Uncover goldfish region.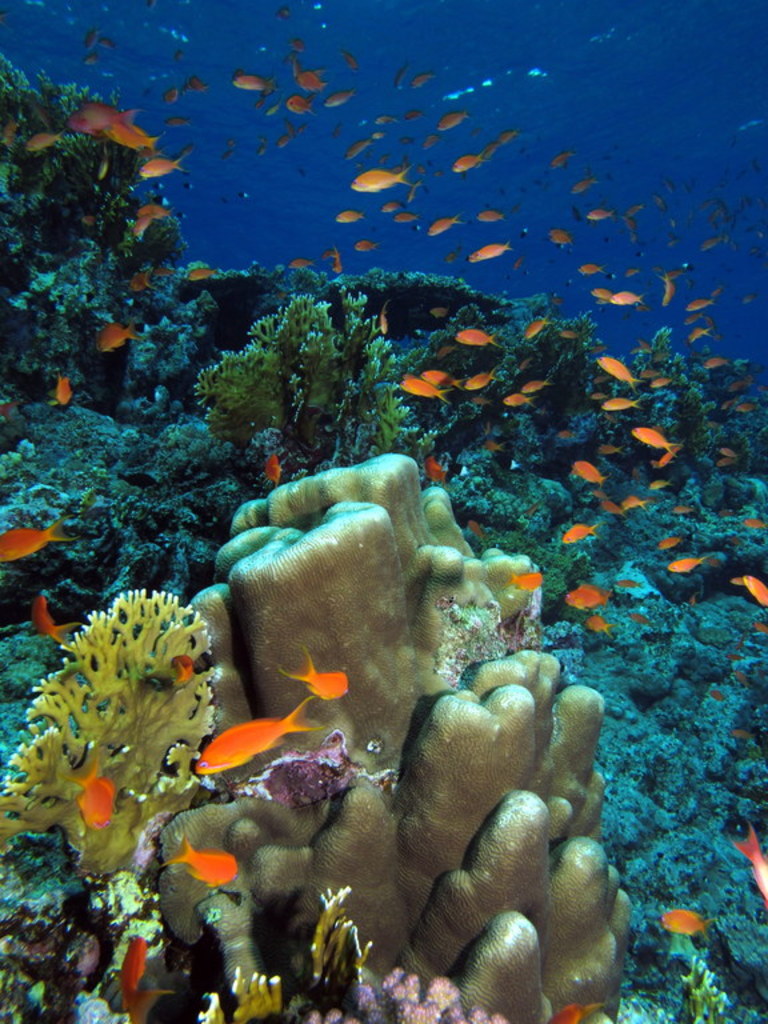
Uncovered: l=349, t=167, r=415, b=193.
